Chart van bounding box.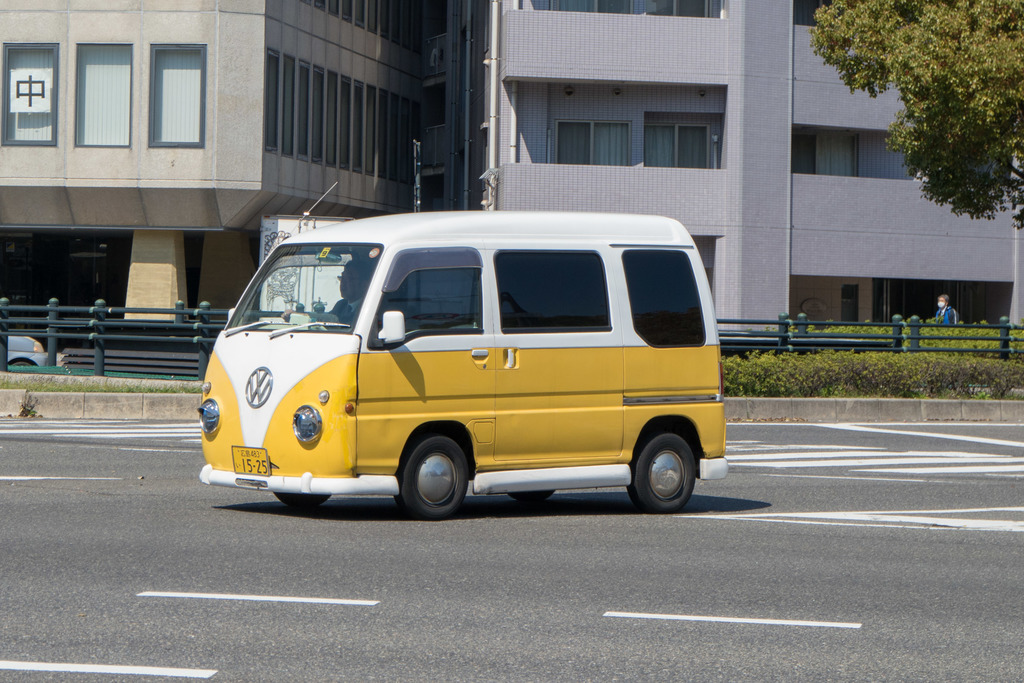
Charted: [x1=198, y1=210, x2=728, y2=520].
